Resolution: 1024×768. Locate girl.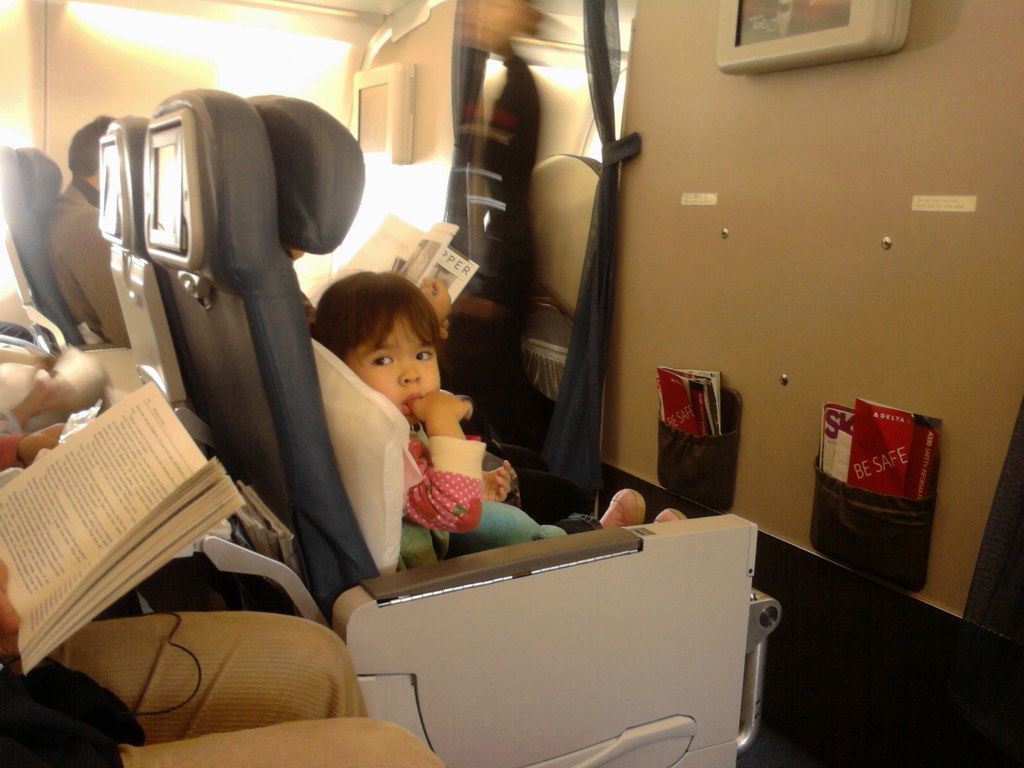
rect(314, 271, 682, 568).
